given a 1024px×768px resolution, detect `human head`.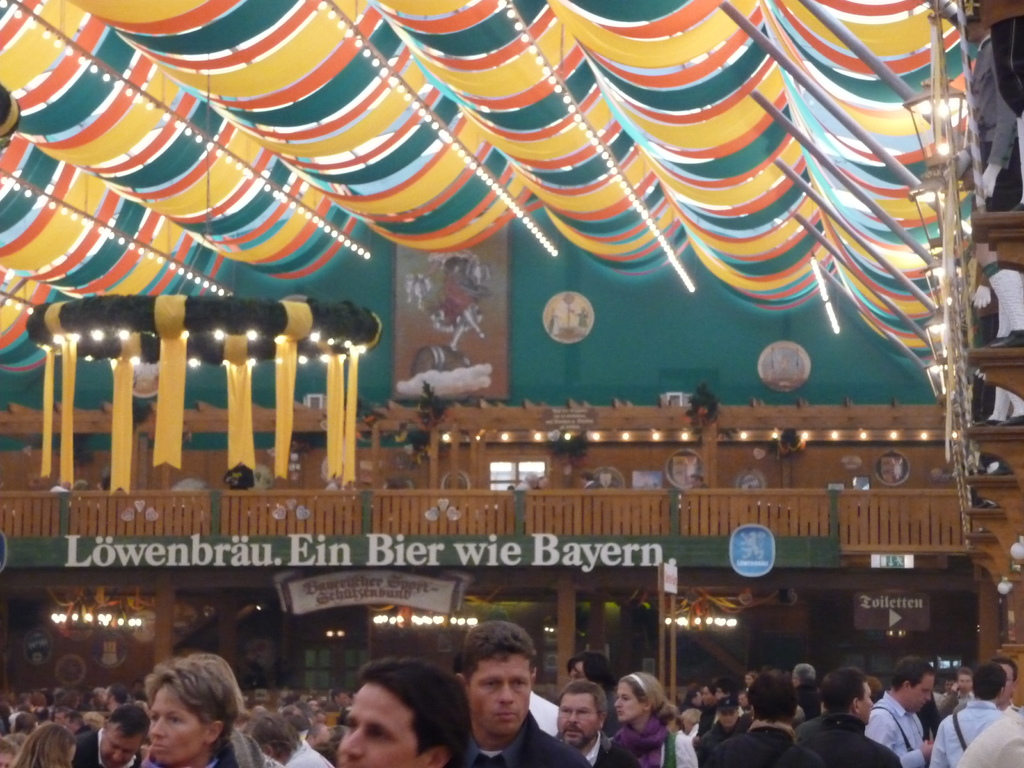
x1=943, y1=675, x2=955, y2=691.
